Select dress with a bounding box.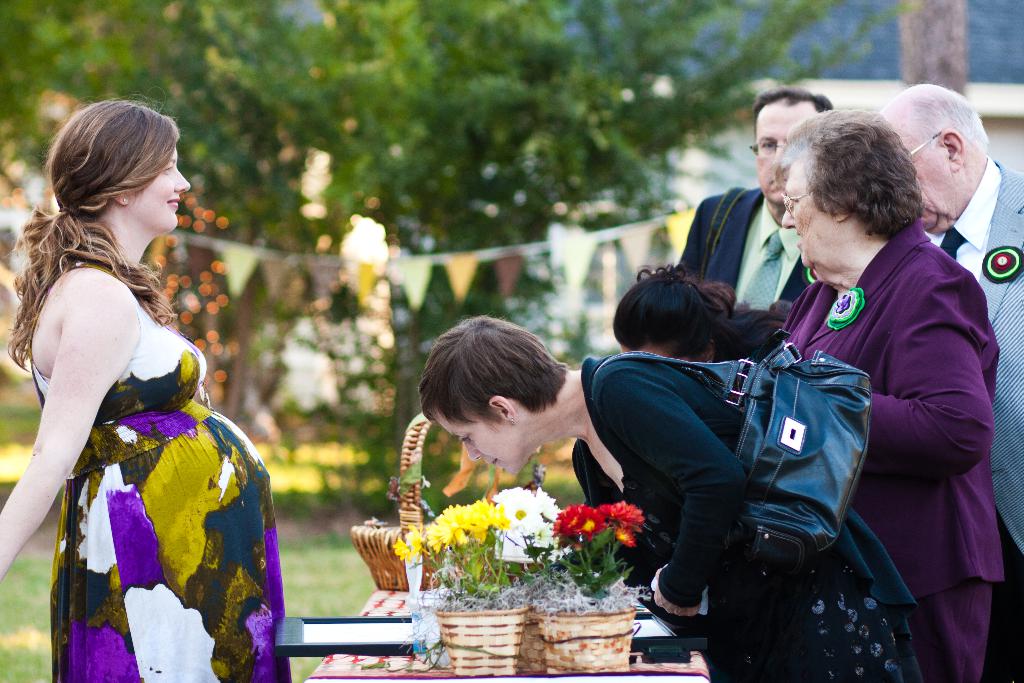
<region>620, 477, 910, 682</region>.
